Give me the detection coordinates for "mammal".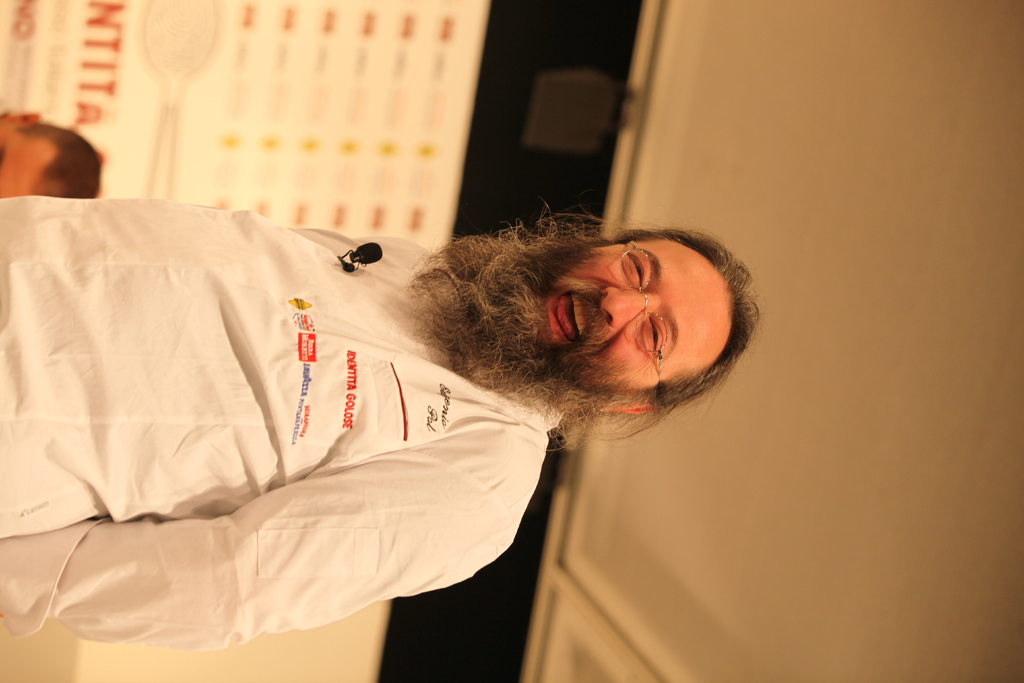
0, 107, 104, 195.
